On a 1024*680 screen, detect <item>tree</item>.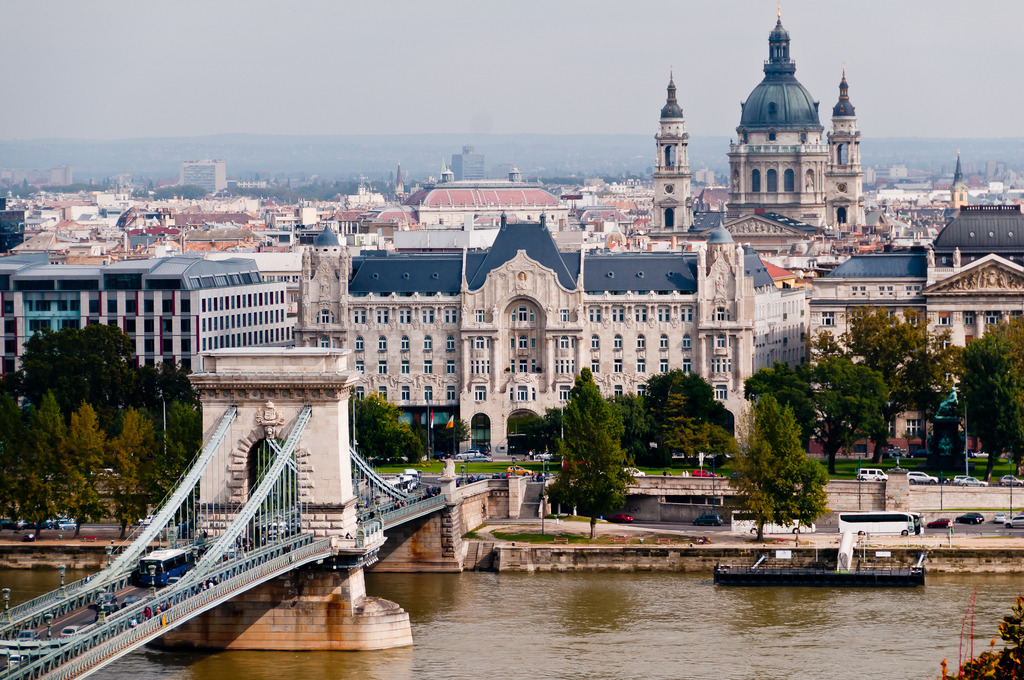
742:365:888:471.
